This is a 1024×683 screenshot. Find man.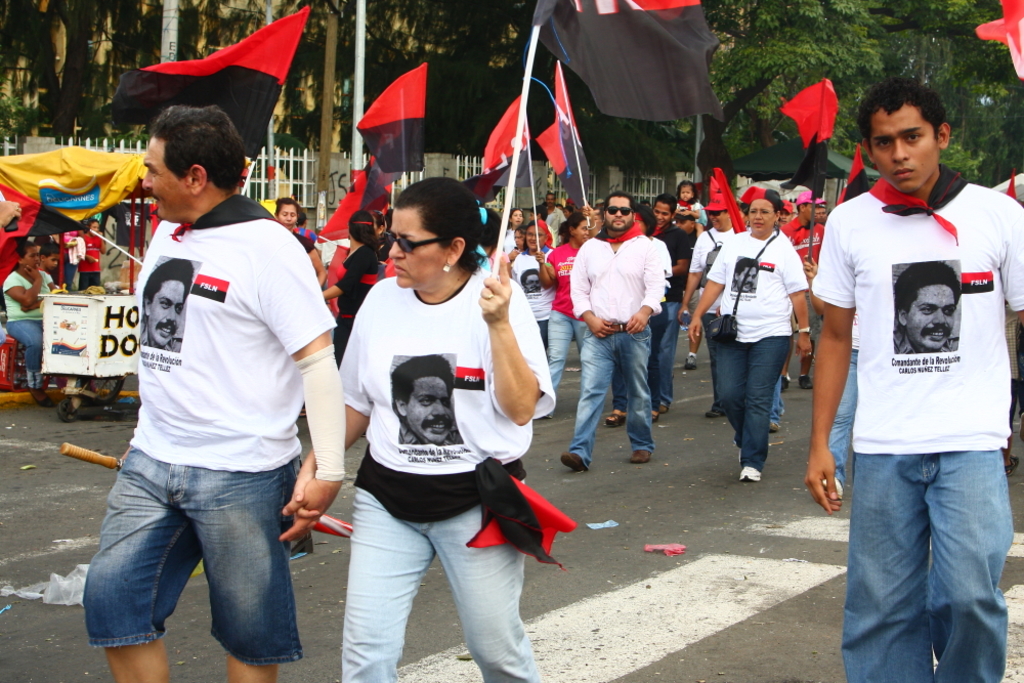
Bounding box: <bbox>783, 189, 821, 382</bbox>.
